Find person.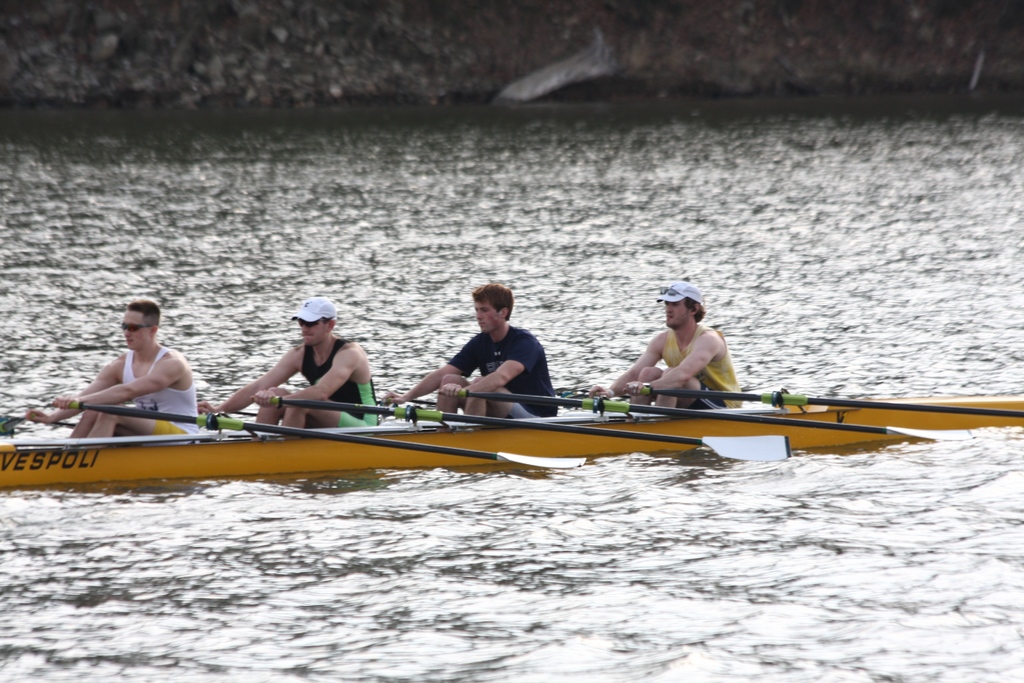
{"x1": 384, "y1": 279, "x2": 559, "y2": 420}.
